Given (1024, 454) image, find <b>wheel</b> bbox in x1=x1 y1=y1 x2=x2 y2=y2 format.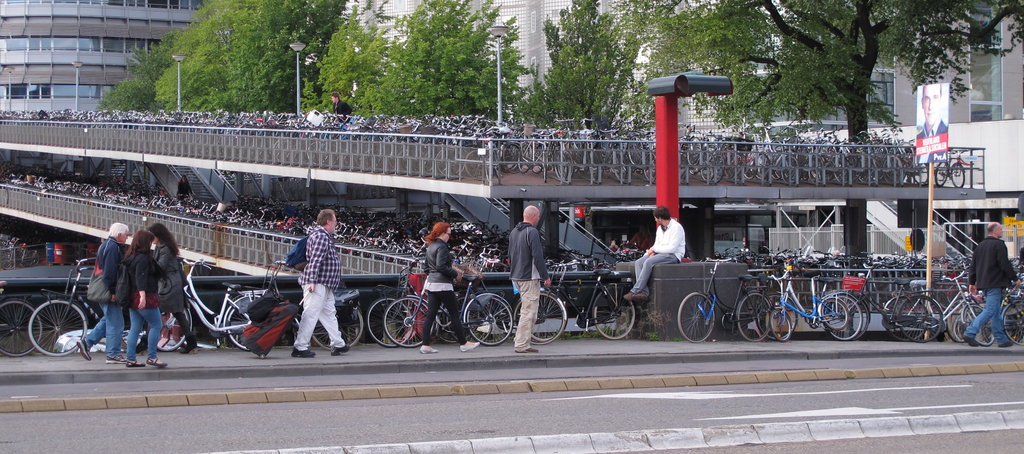
x1=138 y1=300 x2=190 y2=350.
